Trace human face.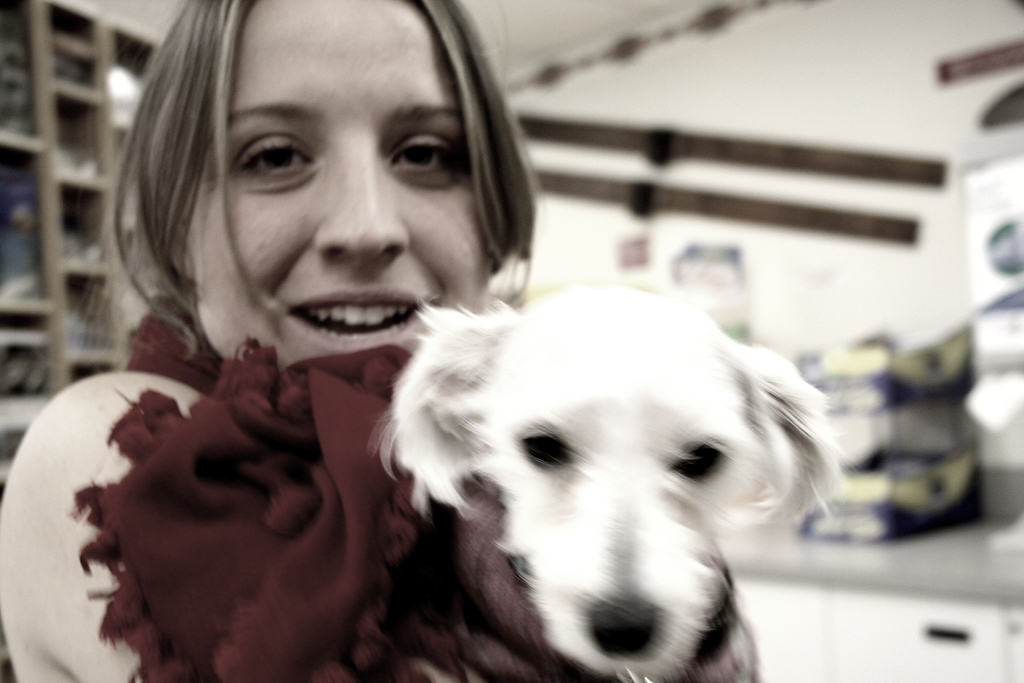
Traced to crop(184, 0, 493, 374).
